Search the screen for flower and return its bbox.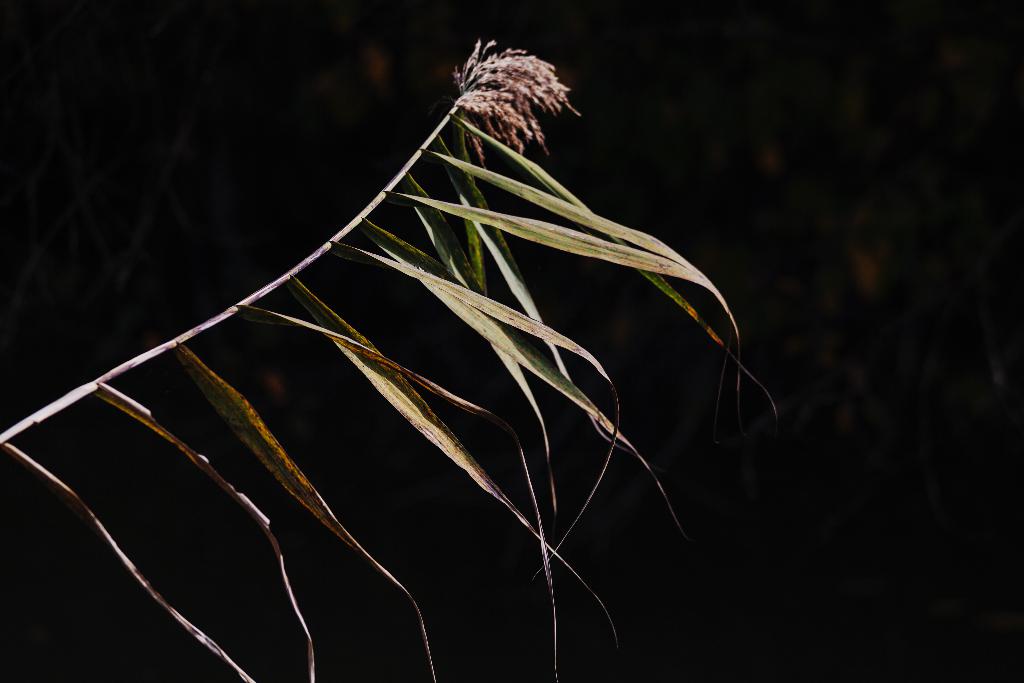
Found: [444, 41, 596, 156].
